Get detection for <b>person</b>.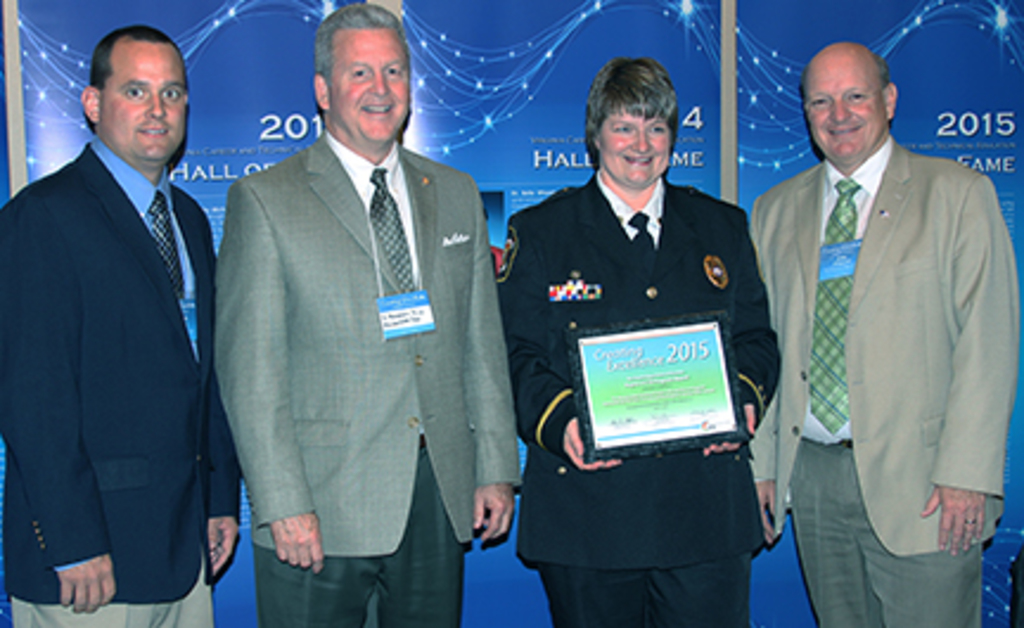
Detection: locate(0, 24, 239, 626).
